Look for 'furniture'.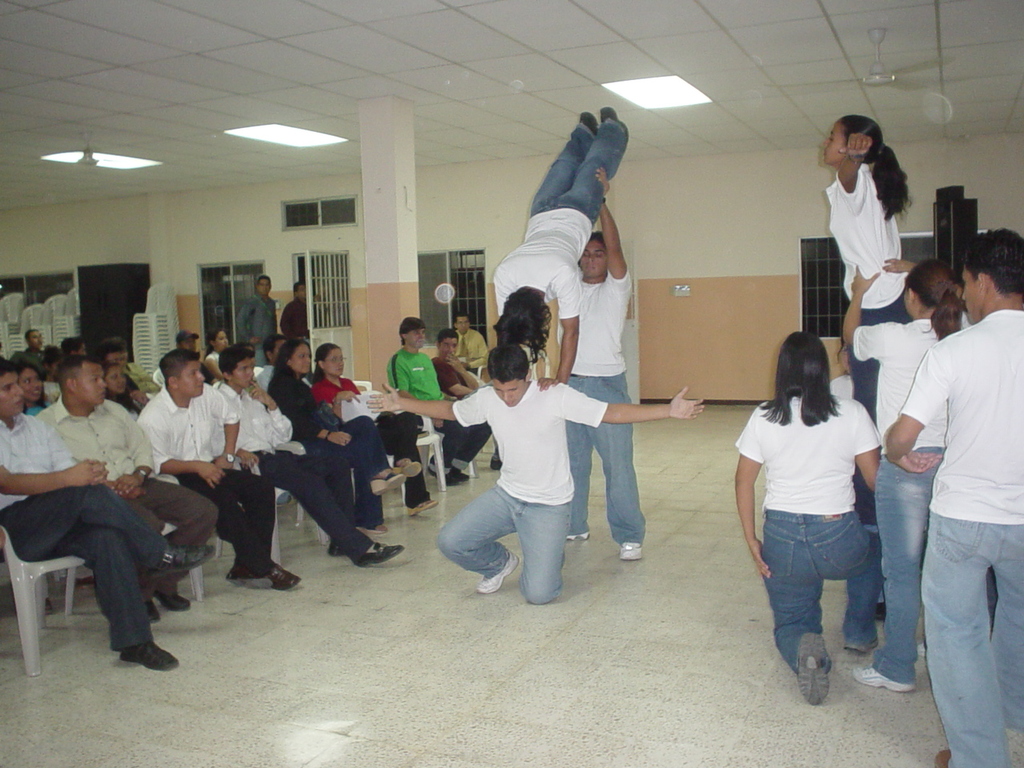
Found: (x1=156, y1=475, x2=211, y2=598).
